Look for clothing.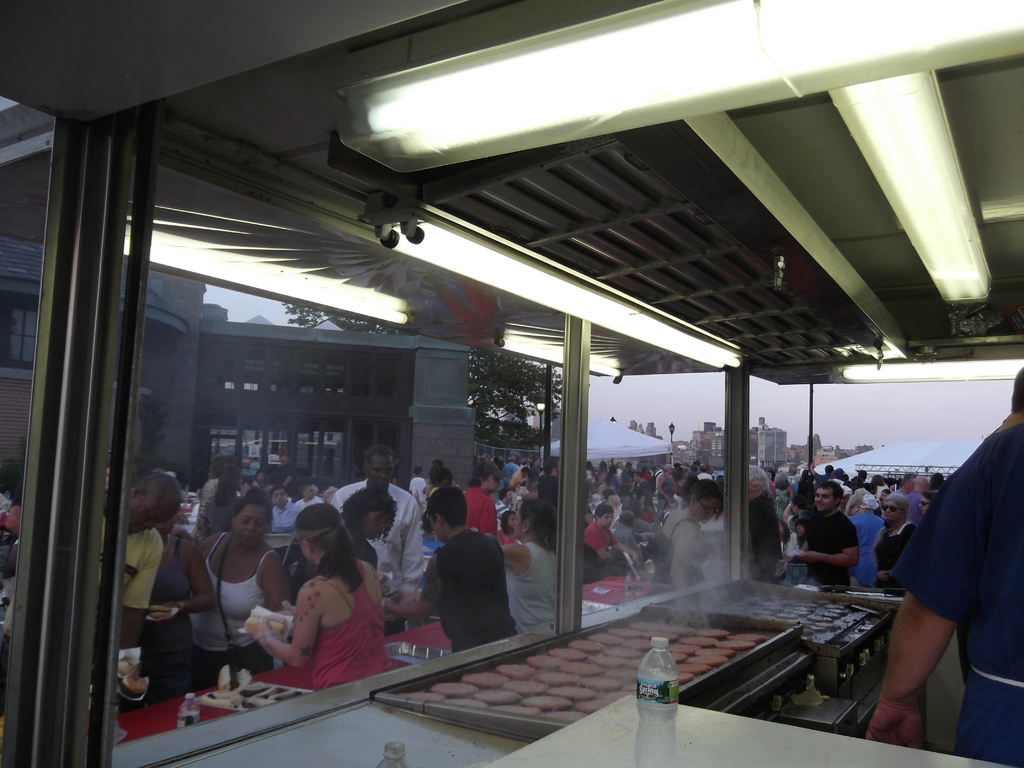
Found: <bbox>332, 477, 424, 604</bbox>.
